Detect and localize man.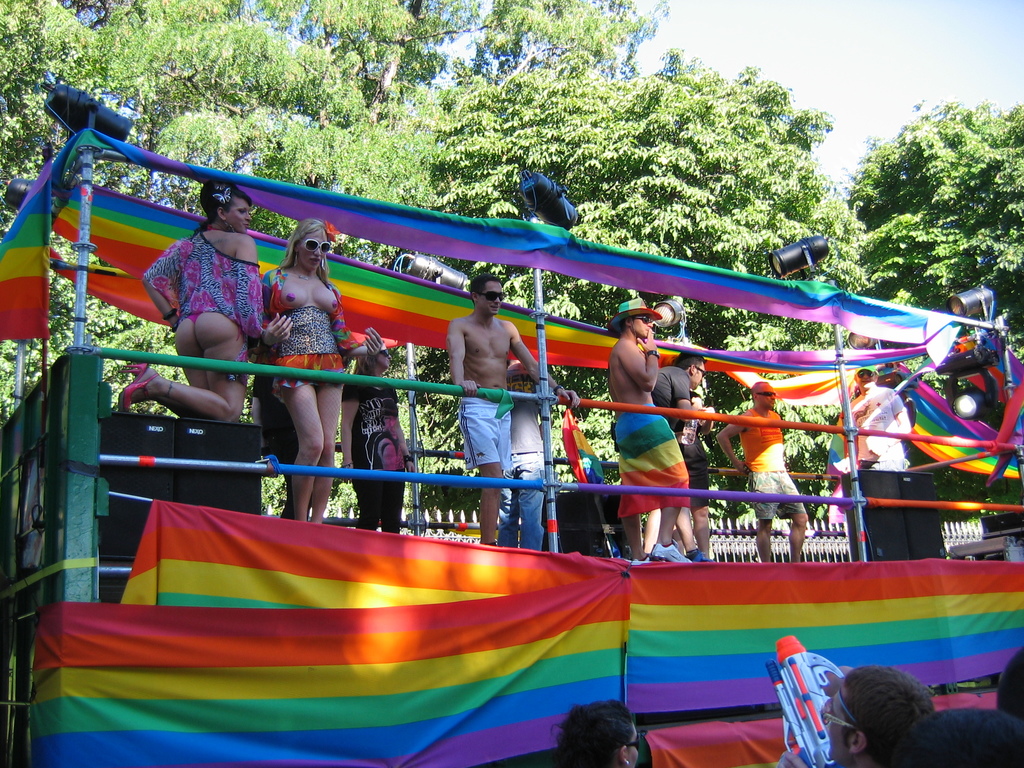
Localized at 655,351,705,559.
